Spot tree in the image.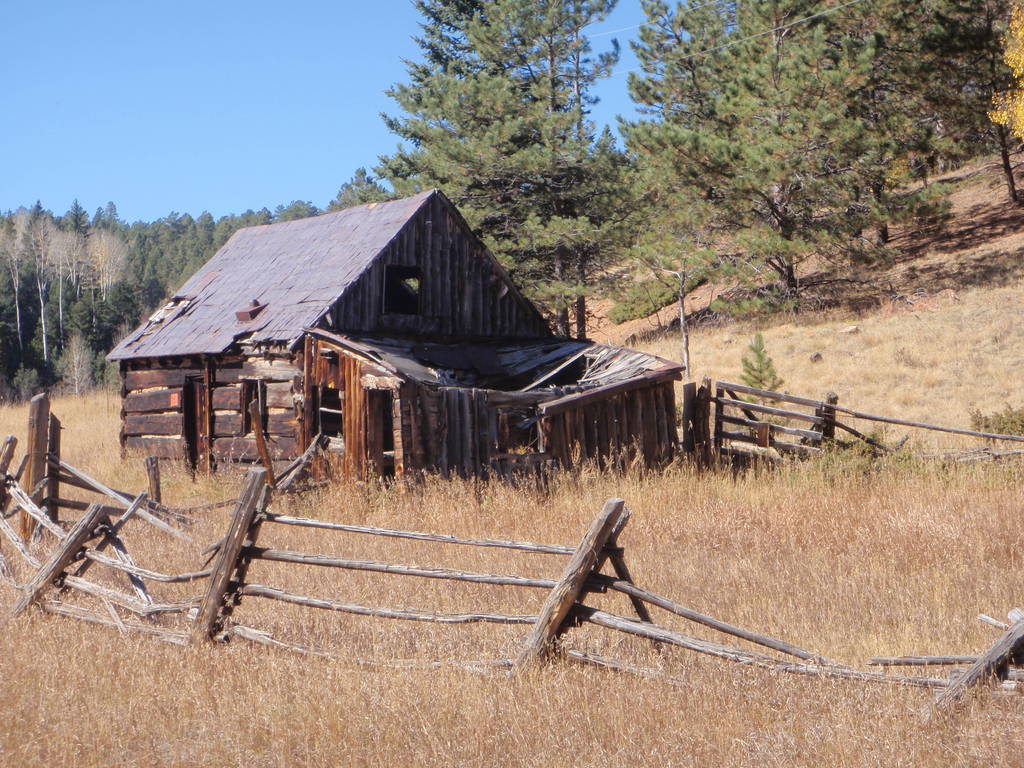
tree found at select_region(0, 193, 28, 417).
